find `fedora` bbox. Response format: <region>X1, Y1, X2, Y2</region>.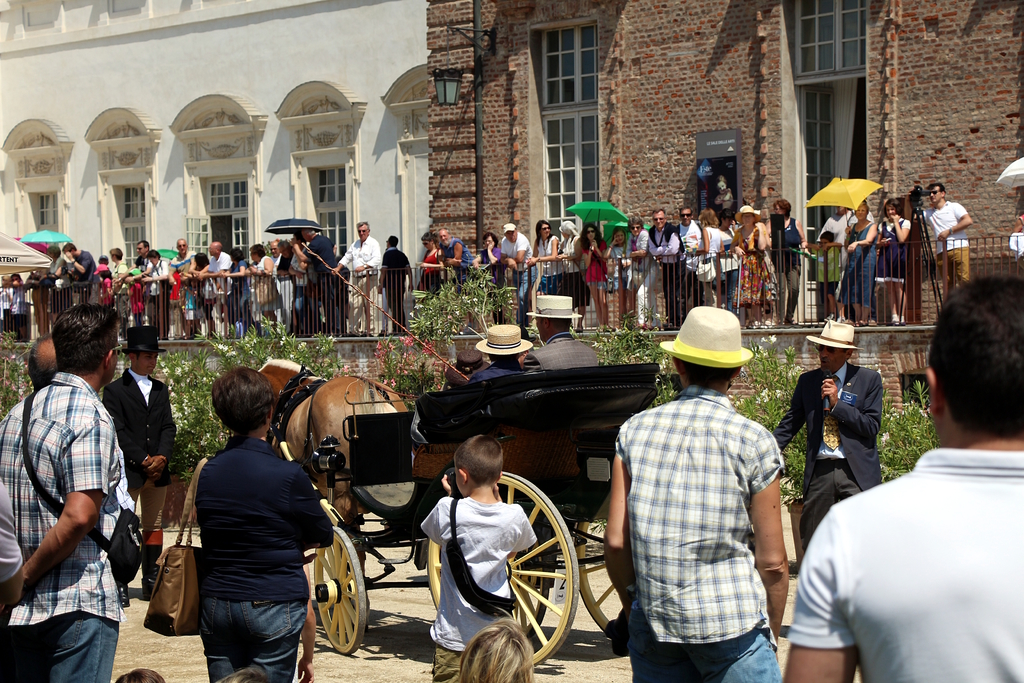
<region>672, 302, 767, 383</region>.
